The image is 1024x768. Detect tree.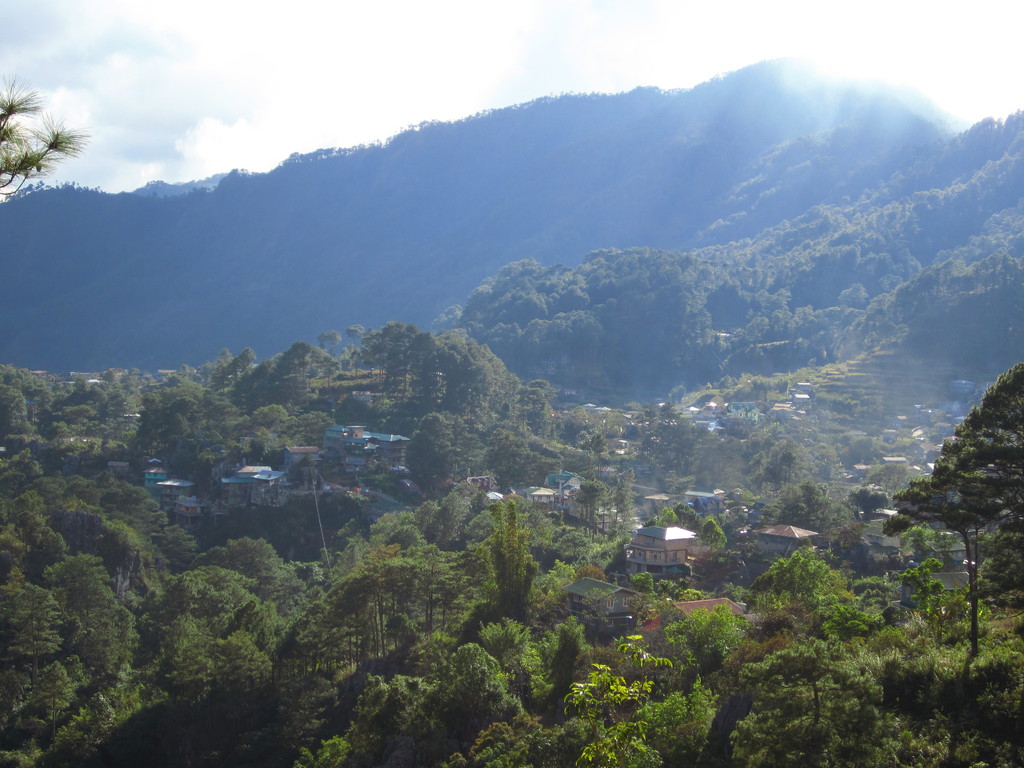
Detection: 484/492/538/642.
